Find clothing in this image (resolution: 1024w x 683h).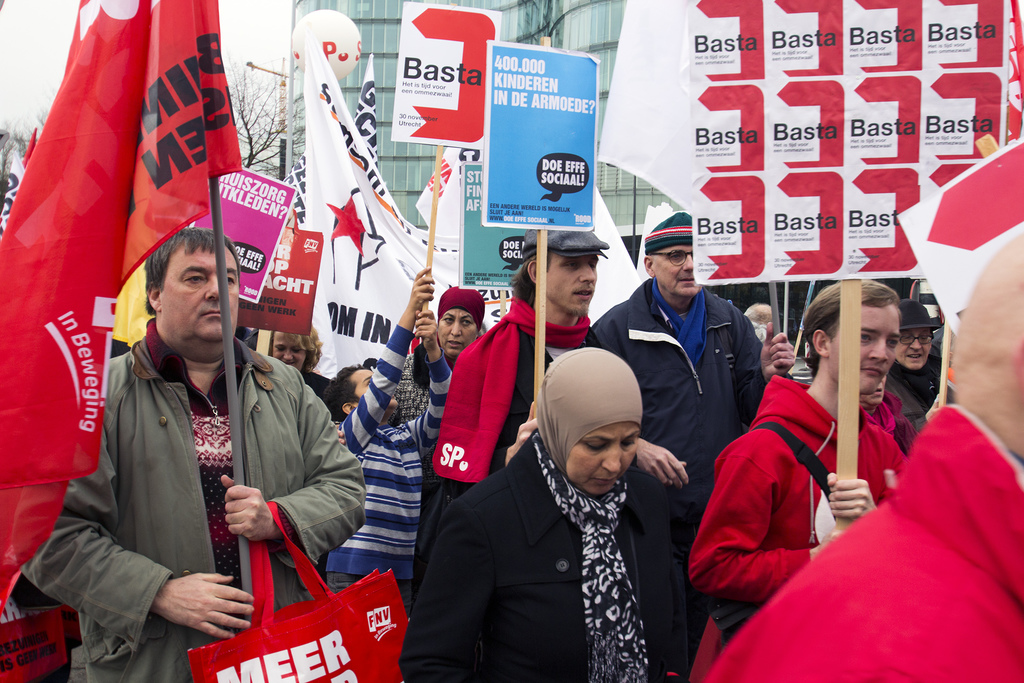
l=929, t=325, r=945, b=361.
